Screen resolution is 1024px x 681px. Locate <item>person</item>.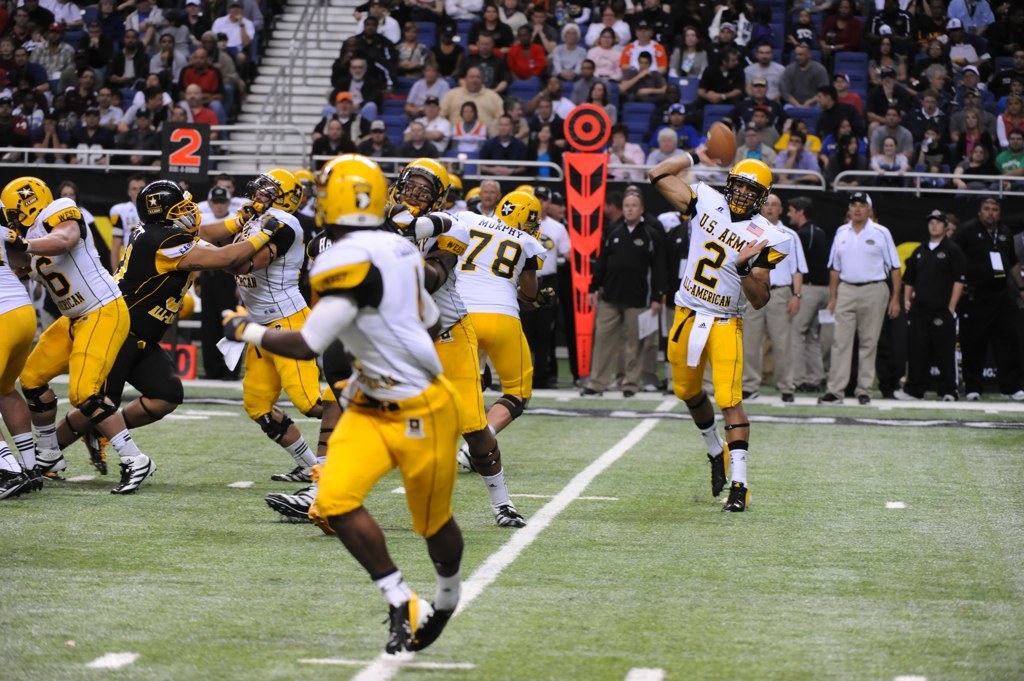
(left=669, top=156, right=789, bottom=535).
